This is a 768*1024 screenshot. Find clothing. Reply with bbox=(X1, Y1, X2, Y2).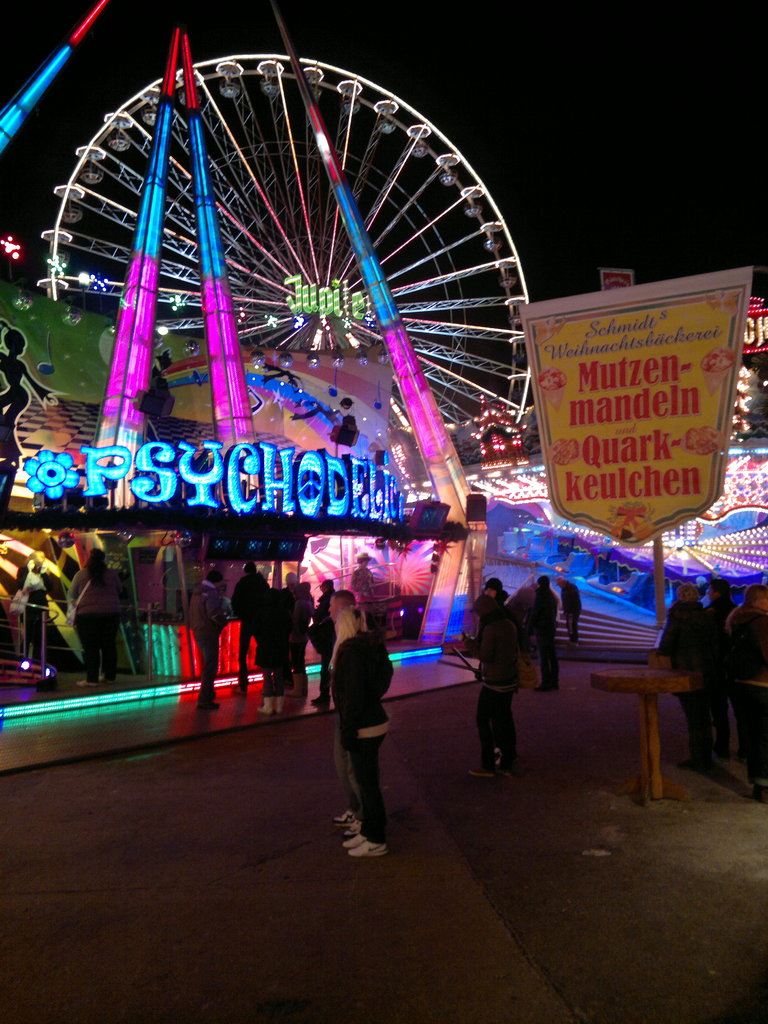
bbox=(67, 563, 123, 687).
